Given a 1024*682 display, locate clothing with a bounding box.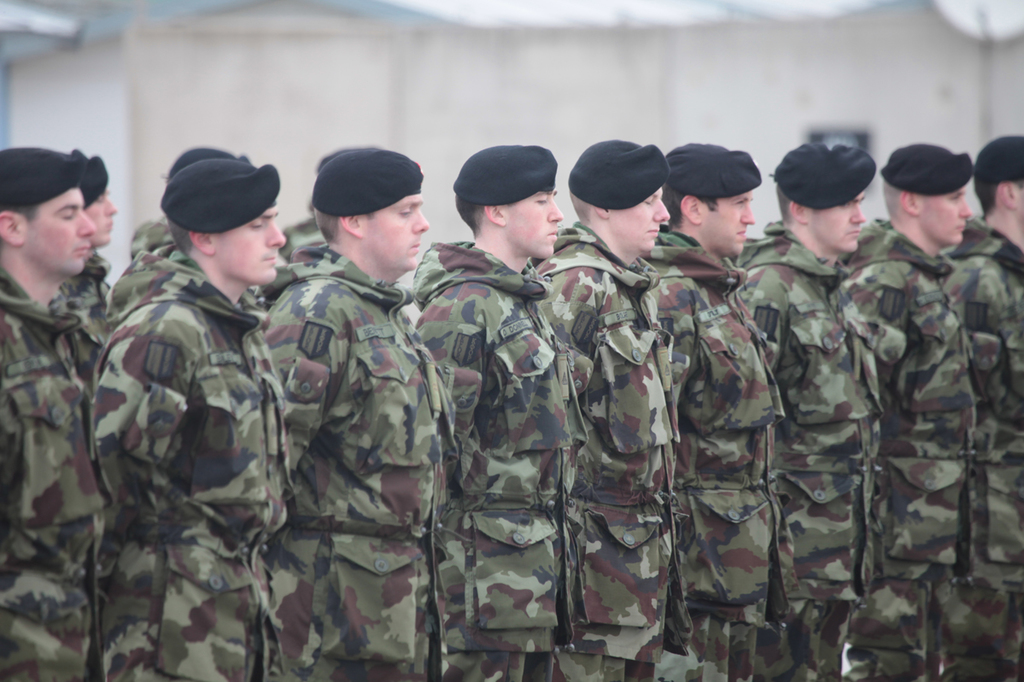
Located: crop(244, 207, 459, 681).
